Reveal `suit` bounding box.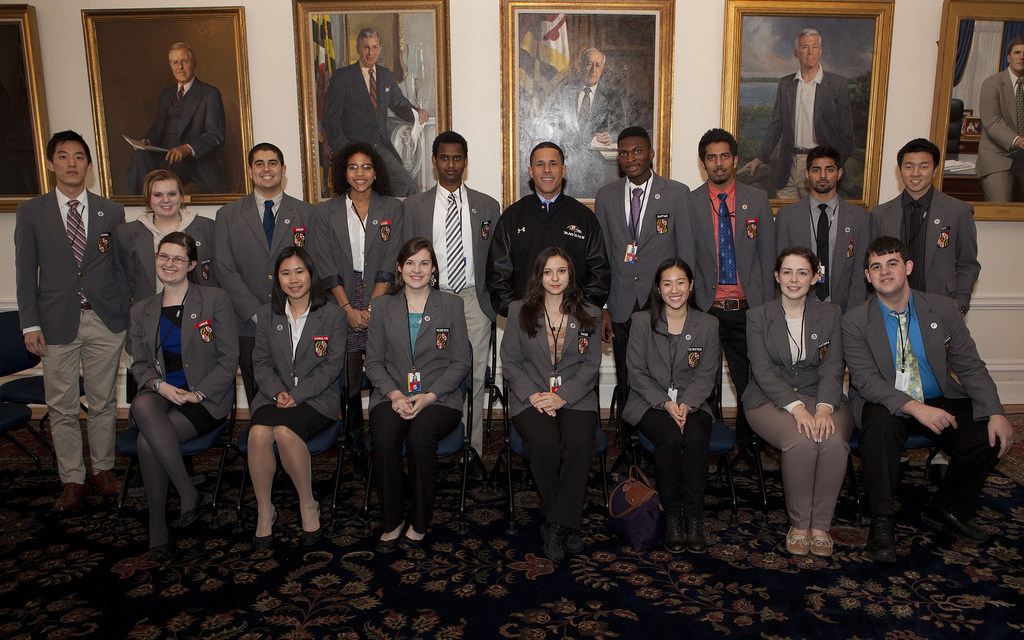
Revealed: bbox(413, 184, 504, 460).
